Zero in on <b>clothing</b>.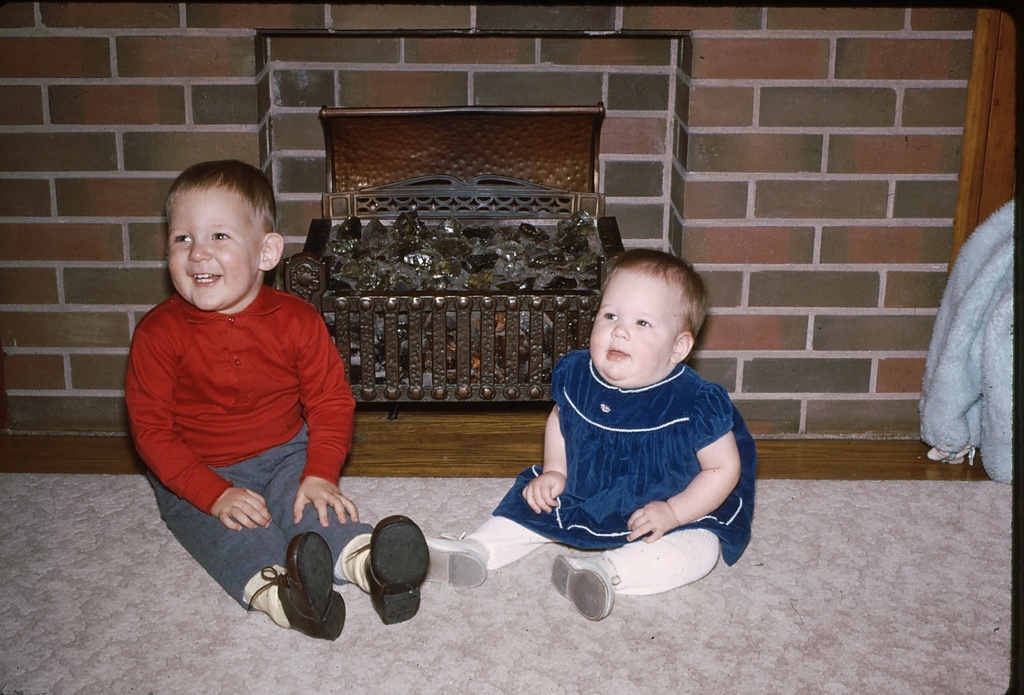
Zeroed in: region(121, 284, 373, 610).
